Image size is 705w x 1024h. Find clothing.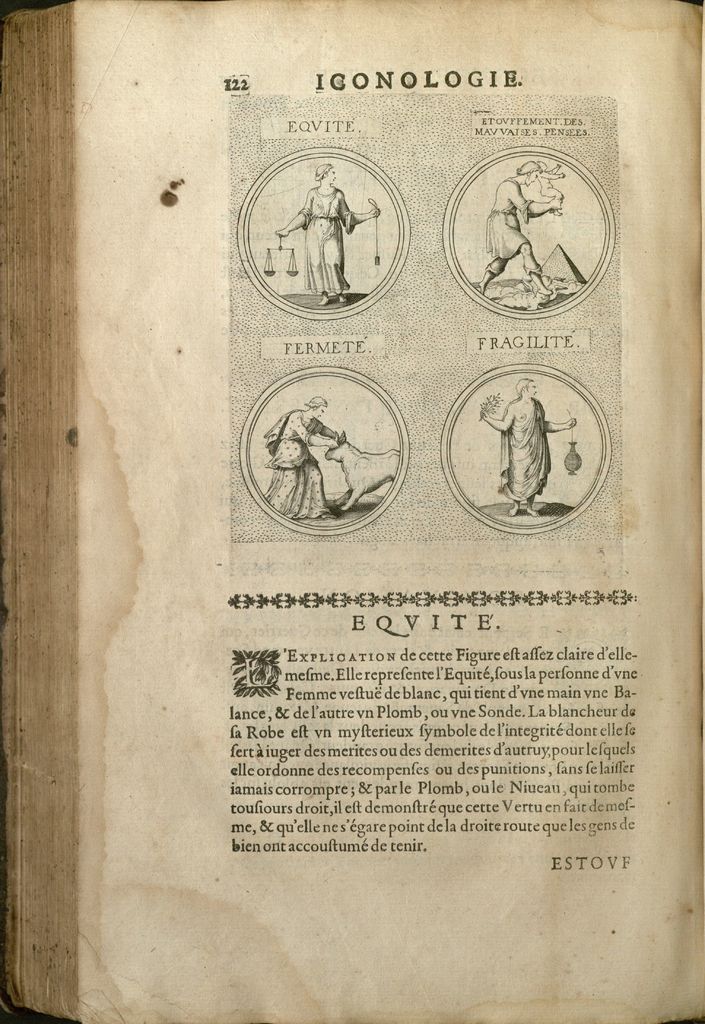
bbox(498, 397, 552, 505).
